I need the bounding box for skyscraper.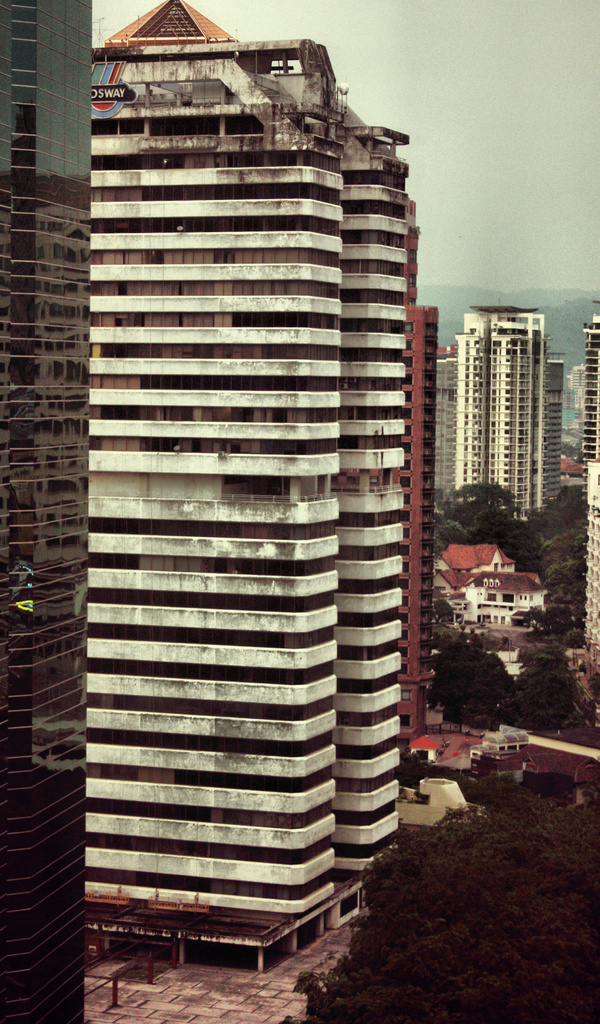
Here it is: 413 299 453 575.
